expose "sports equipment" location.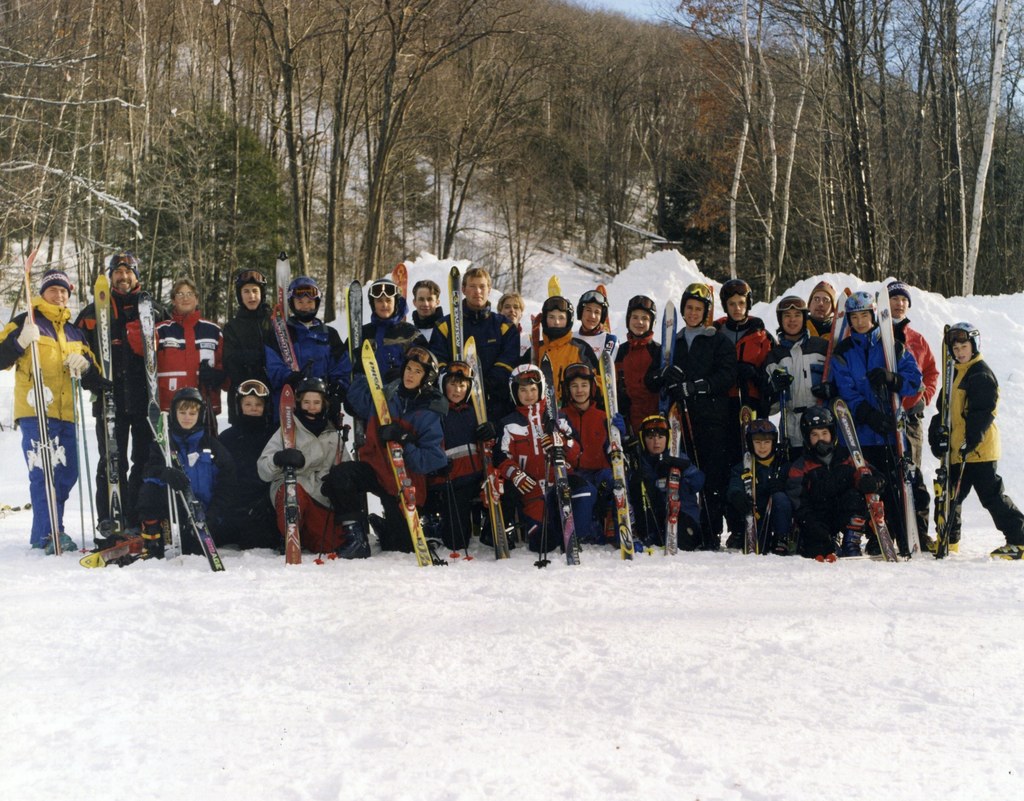
Exposed at x1=824, y1=381, x2=904, y2=563.
